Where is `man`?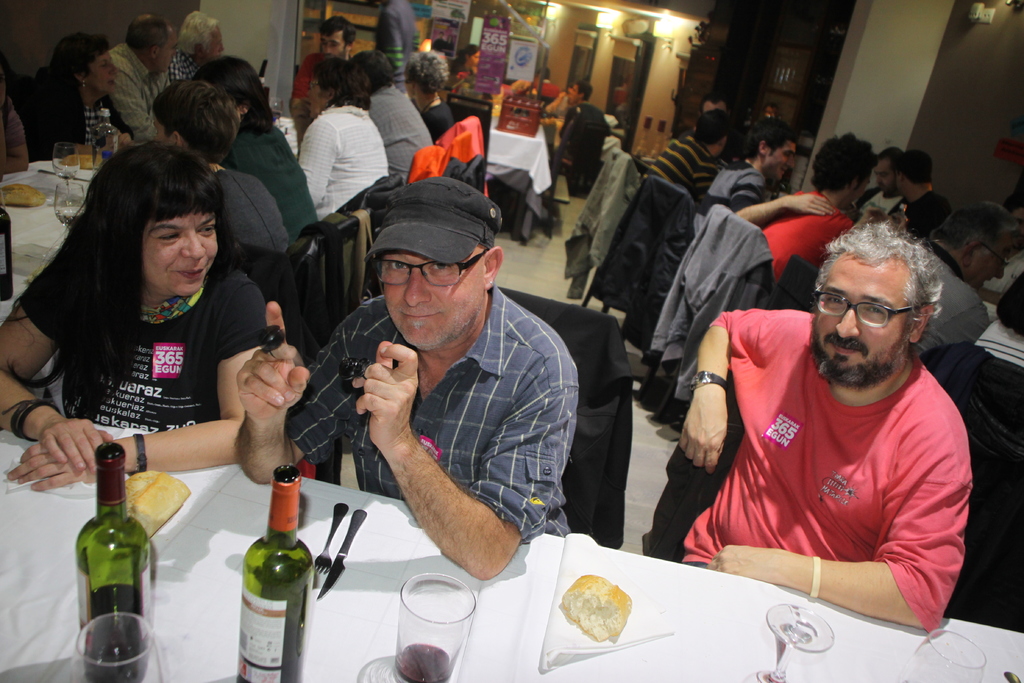
select_region(755, 133, 875, 307).
